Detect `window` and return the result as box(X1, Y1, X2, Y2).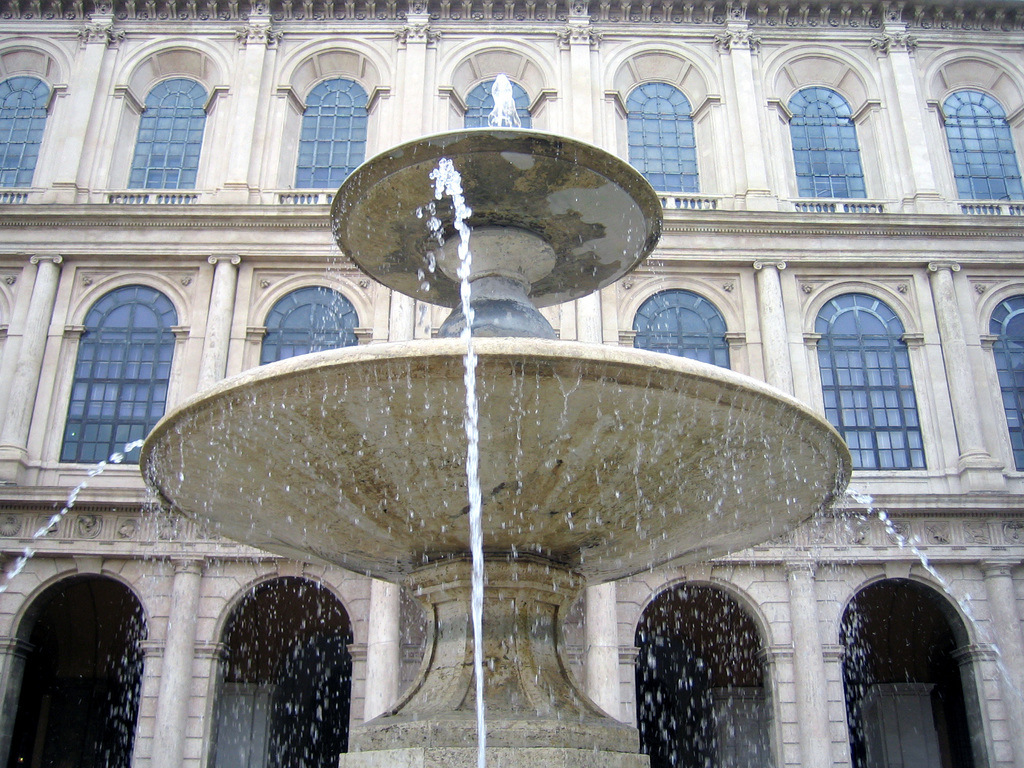
box(988, 294, 1023, 470).
